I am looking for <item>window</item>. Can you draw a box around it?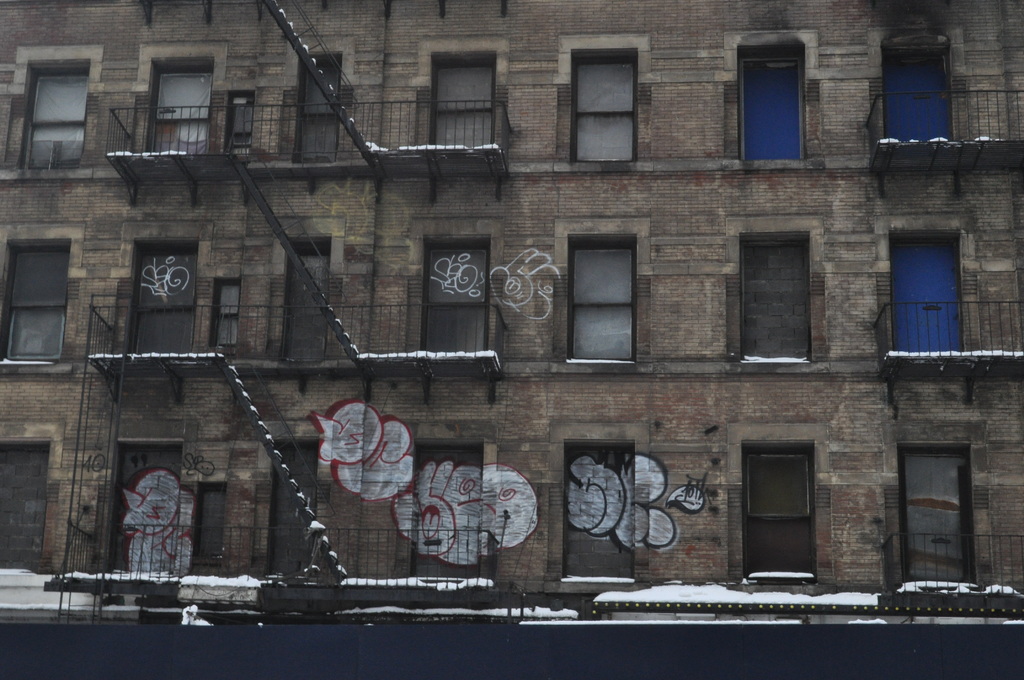
Sure, the bounding box is box=[574, 242, 629, 362].
